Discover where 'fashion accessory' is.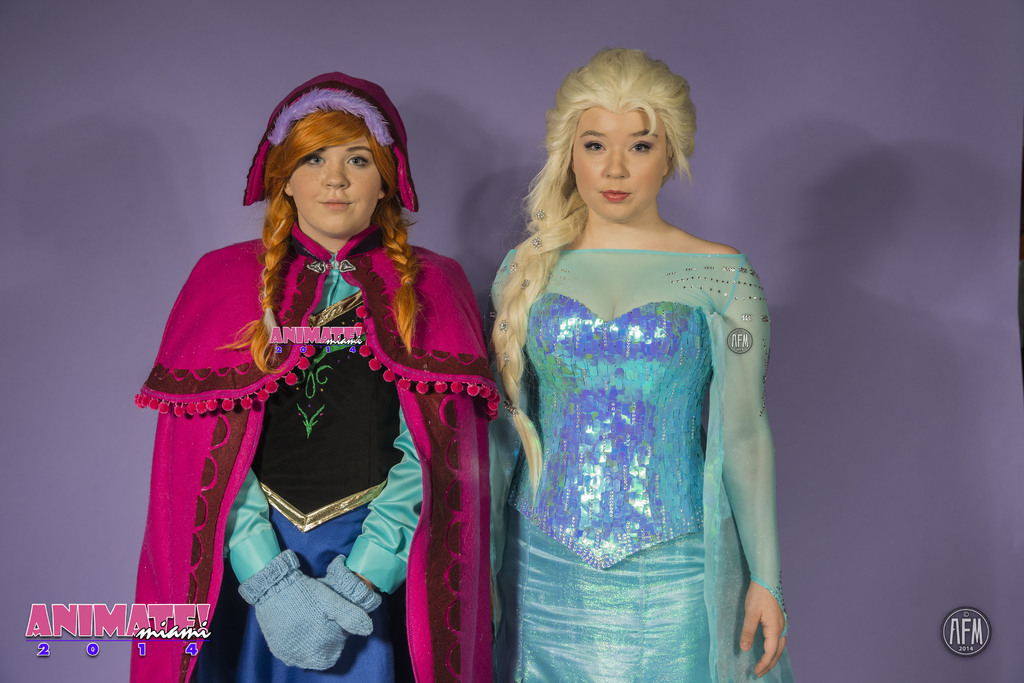
Discovered at locate(237, 550, 372, 671).
